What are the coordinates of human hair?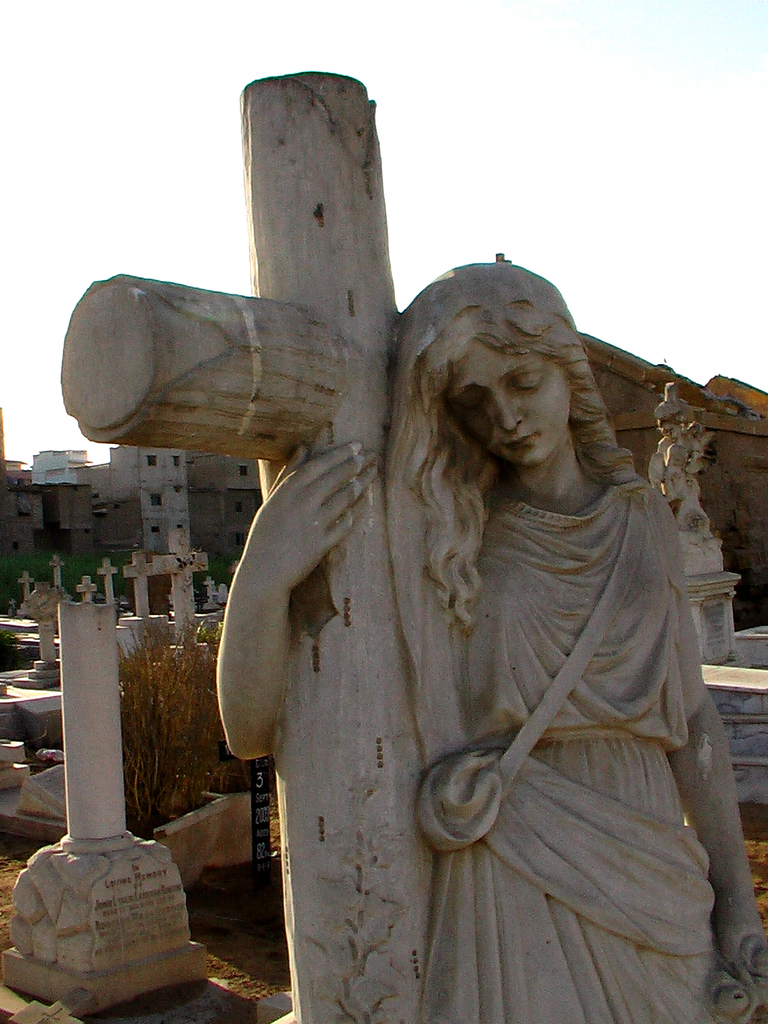
pyautogui.locateOnScreen(394, 260, 632, 552).
